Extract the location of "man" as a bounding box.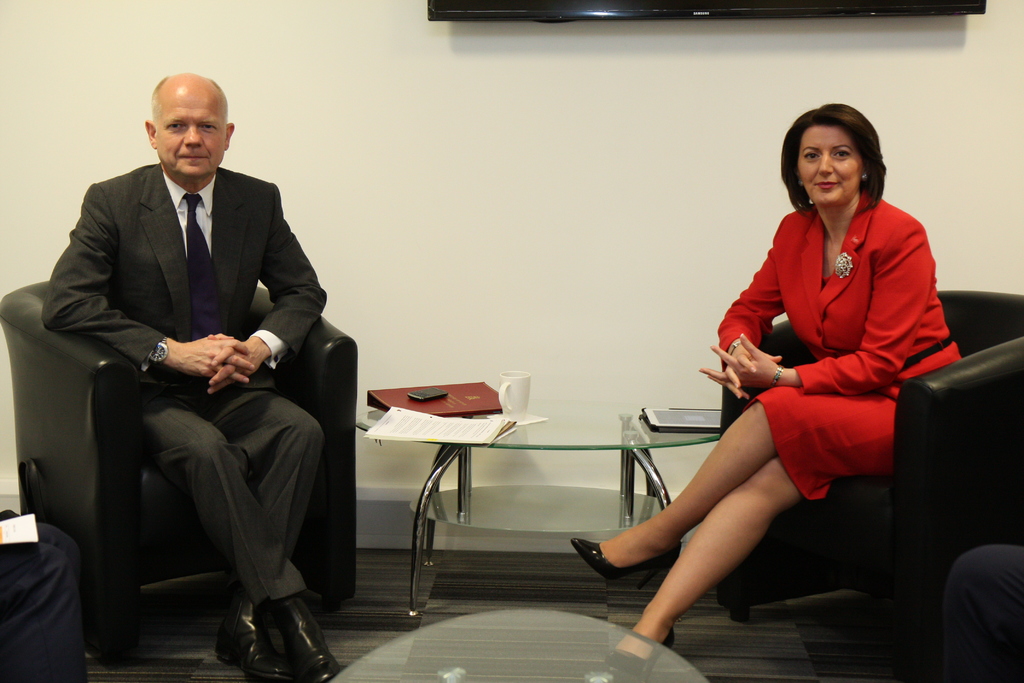
select_region(31, 67, 338, 668).
